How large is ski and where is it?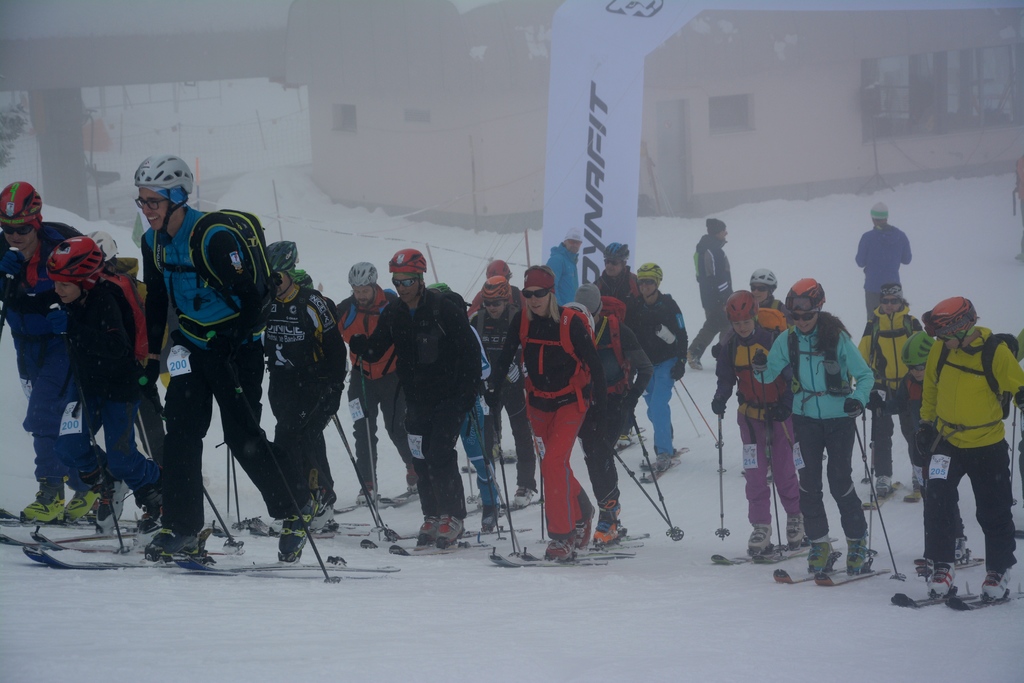
Bounding box: (0, 511, 140, 531).
